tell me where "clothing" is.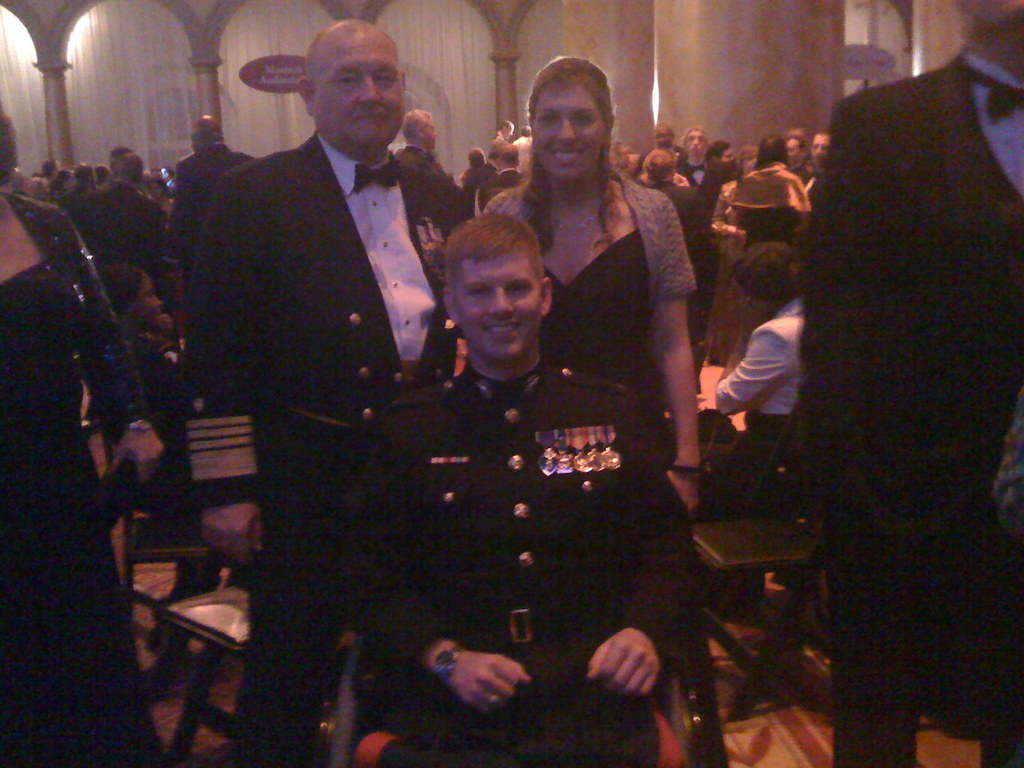
"clothing" is at (x1=683, y1=158, x2=724, y2=223).
